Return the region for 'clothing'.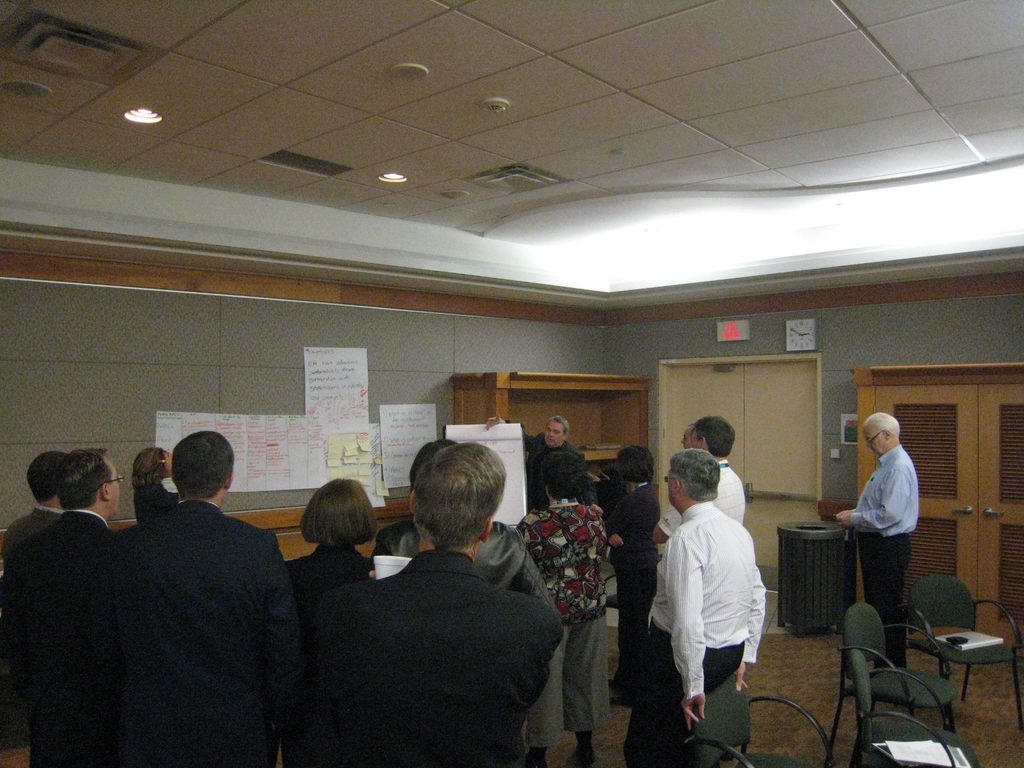
516, 503, 616, 751.
